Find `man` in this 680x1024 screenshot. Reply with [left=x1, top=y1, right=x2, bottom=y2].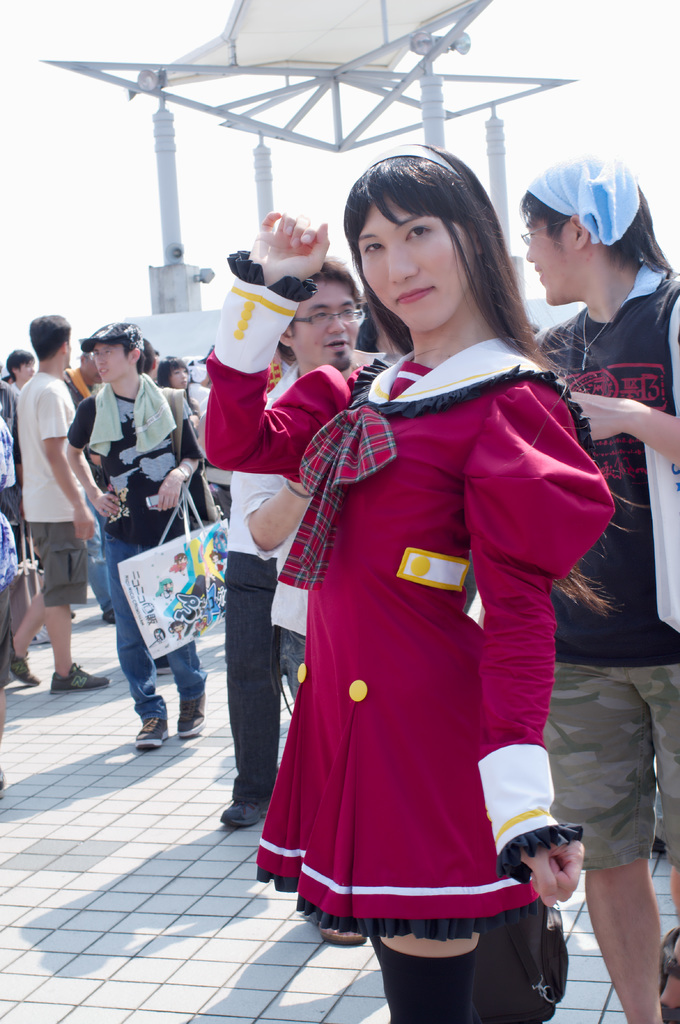
[left=19, top=317, right=109, bottom=700].
